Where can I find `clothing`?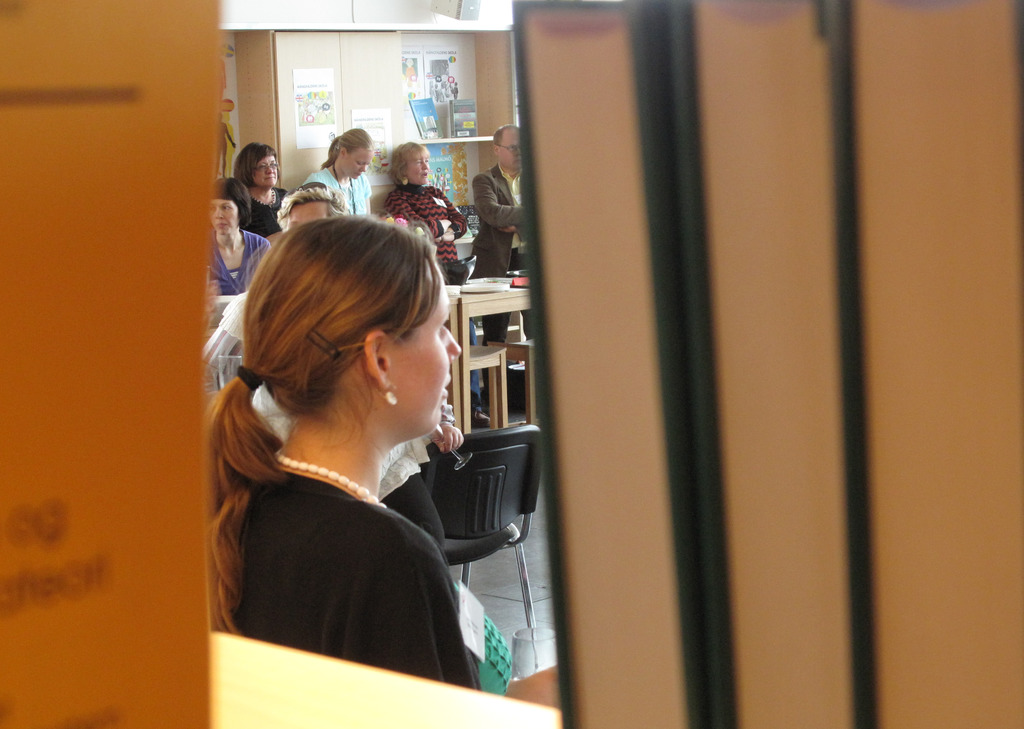
You can find it at detection(202, 227, 271, 293).
